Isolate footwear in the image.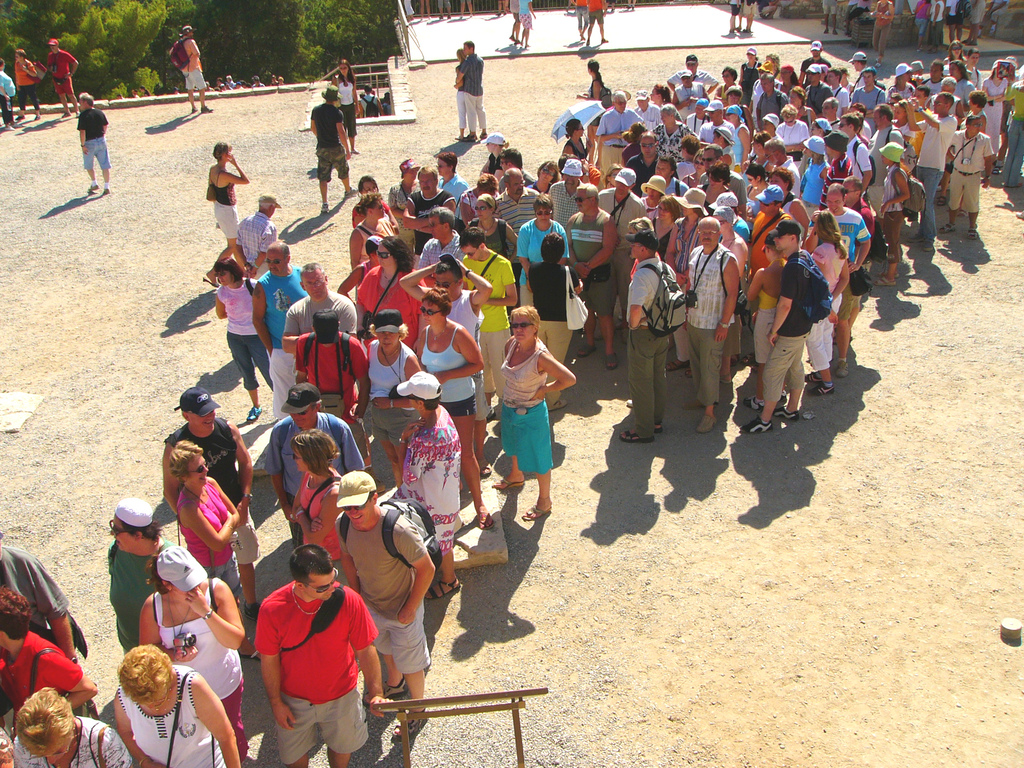
Isolated region: bbox=(455, 132, 461, 140).
